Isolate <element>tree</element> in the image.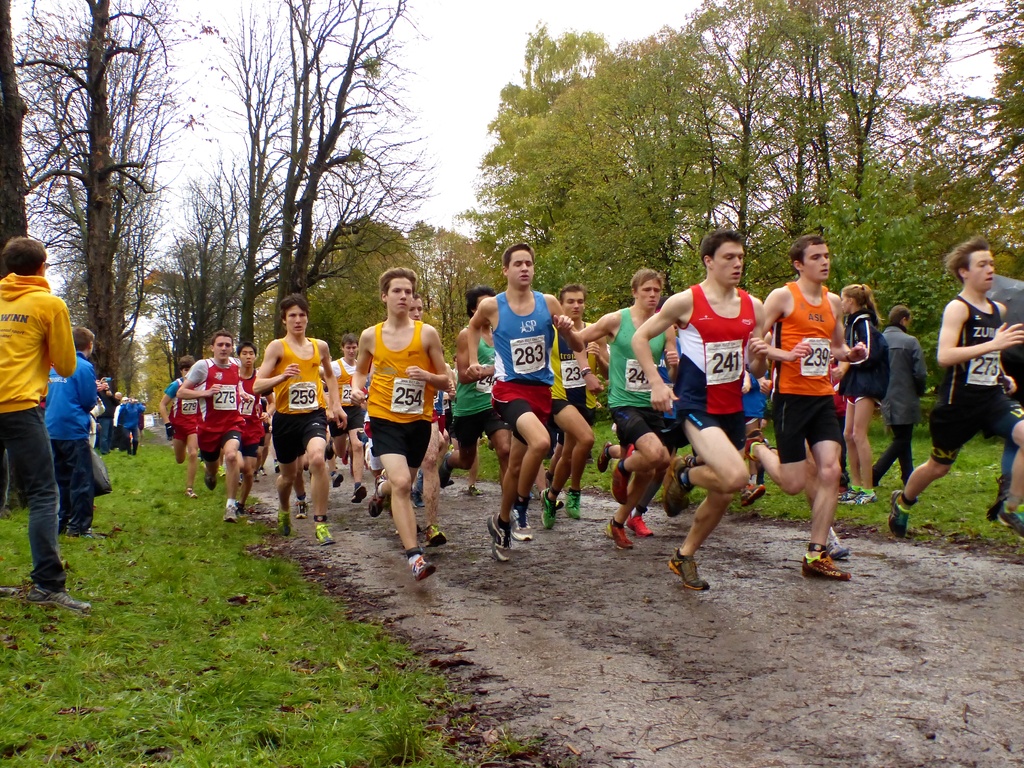
Isolated region: [24, 22, 186, 310].
